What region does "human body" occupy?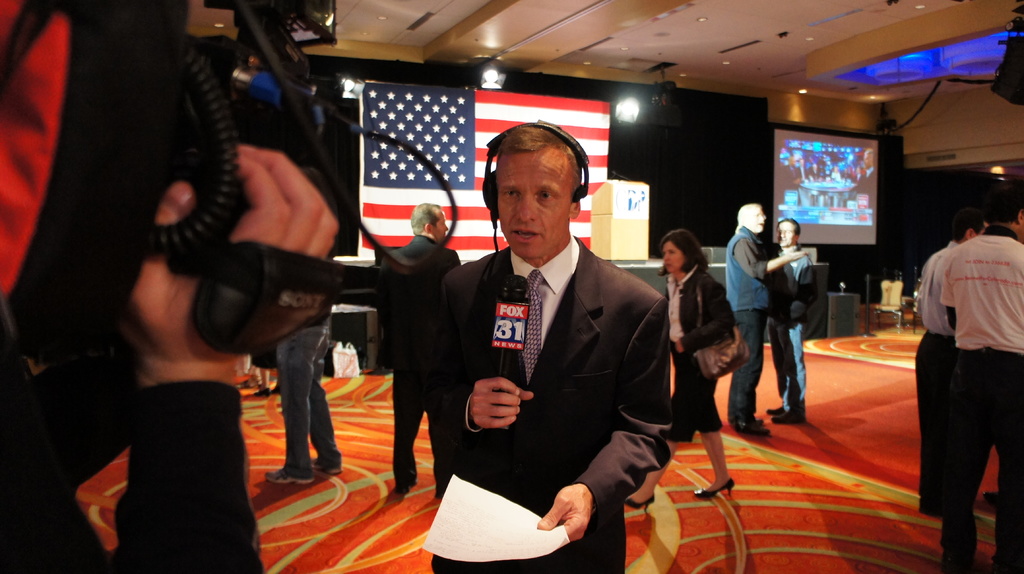
440, 119, 673, 573.
